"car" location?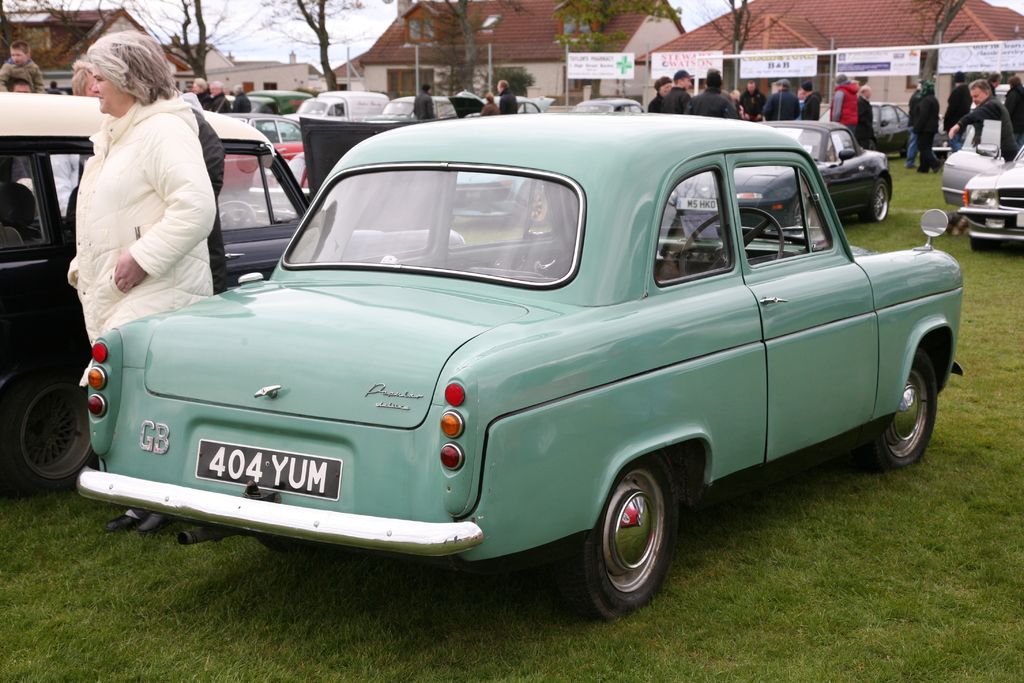
[left=73, top=108, right=968, bottom=625]
